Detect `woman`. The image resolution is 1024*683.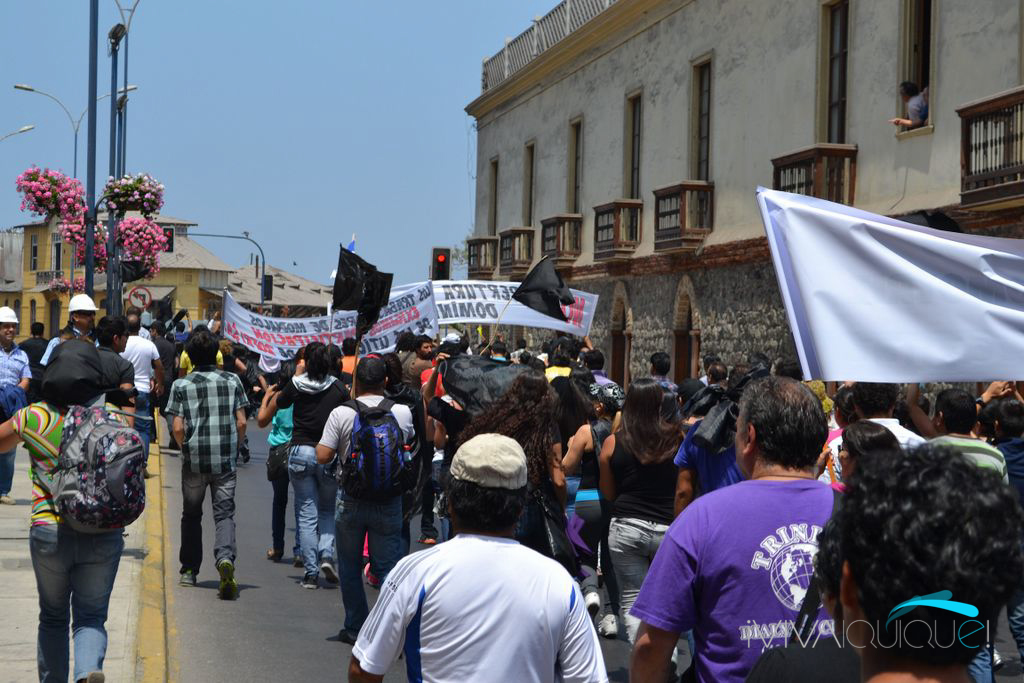
box(448, 360, 570, 570).
